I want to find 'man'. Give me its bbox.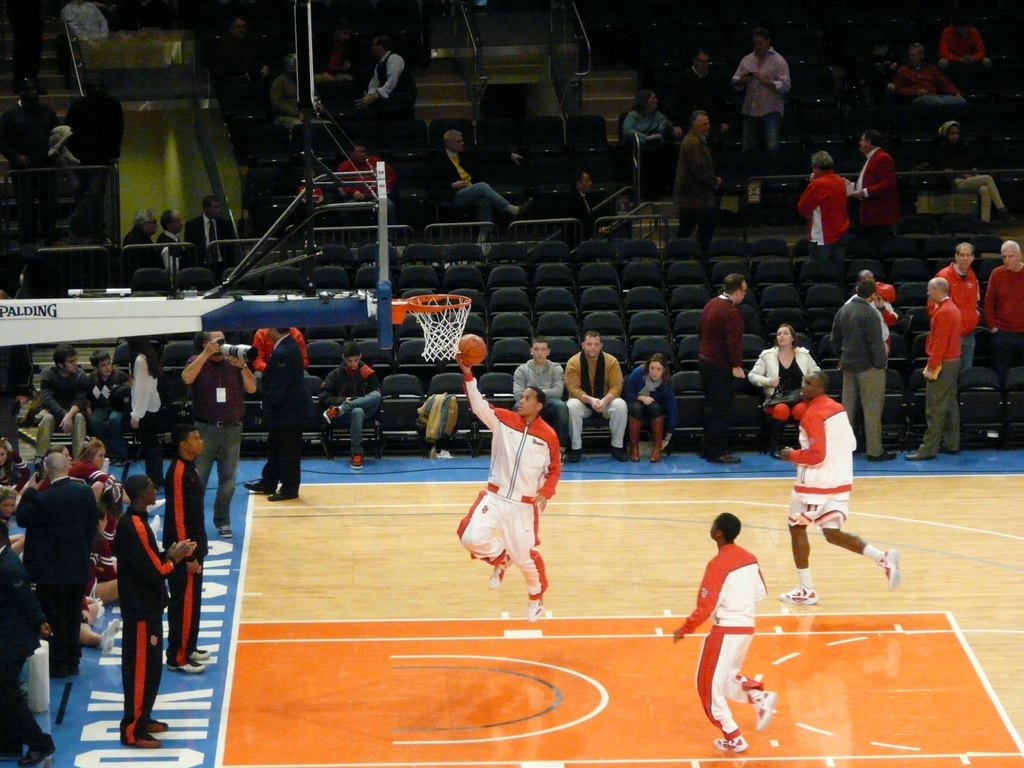
(x1=827, y1=284, x2=890, y2=459).
